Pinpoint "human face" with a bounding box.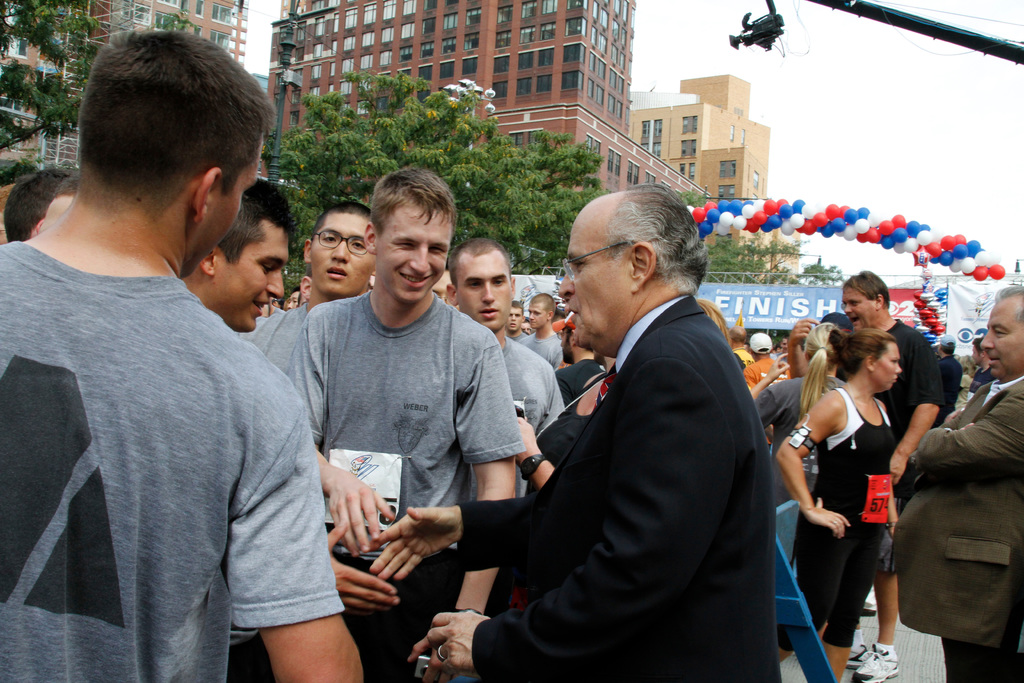
region(376, 199, 451, 302).
